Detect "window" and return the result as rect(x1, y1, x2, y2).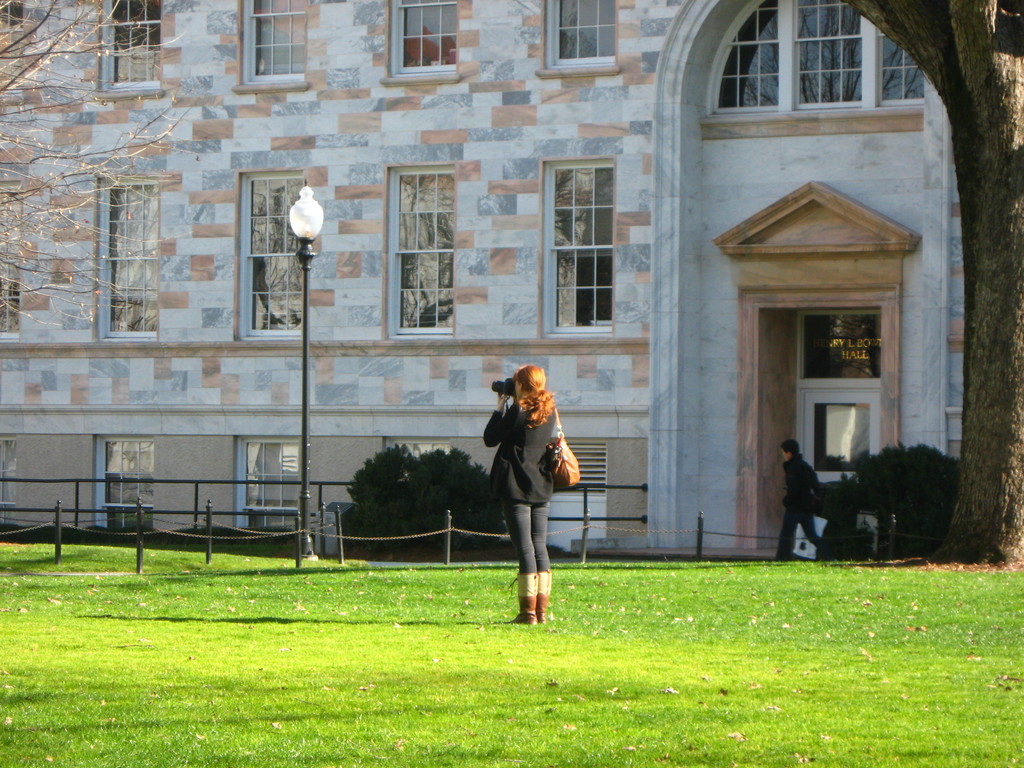
rect(251, 0, 316, 81).
